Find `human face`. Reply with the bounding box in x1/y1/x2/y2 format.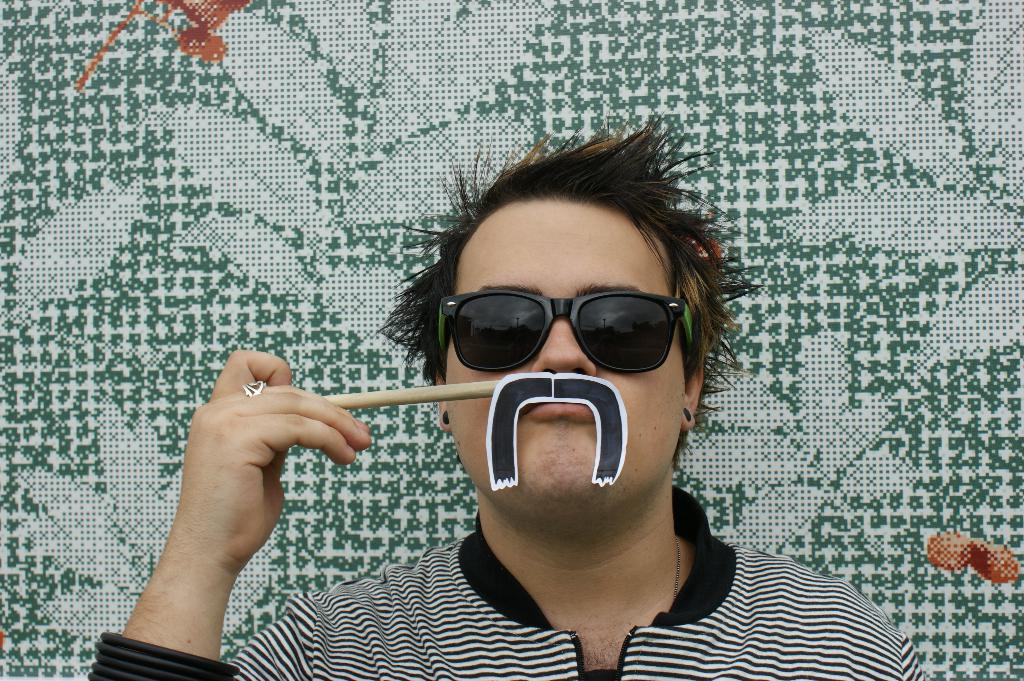
444/197/681/513.
